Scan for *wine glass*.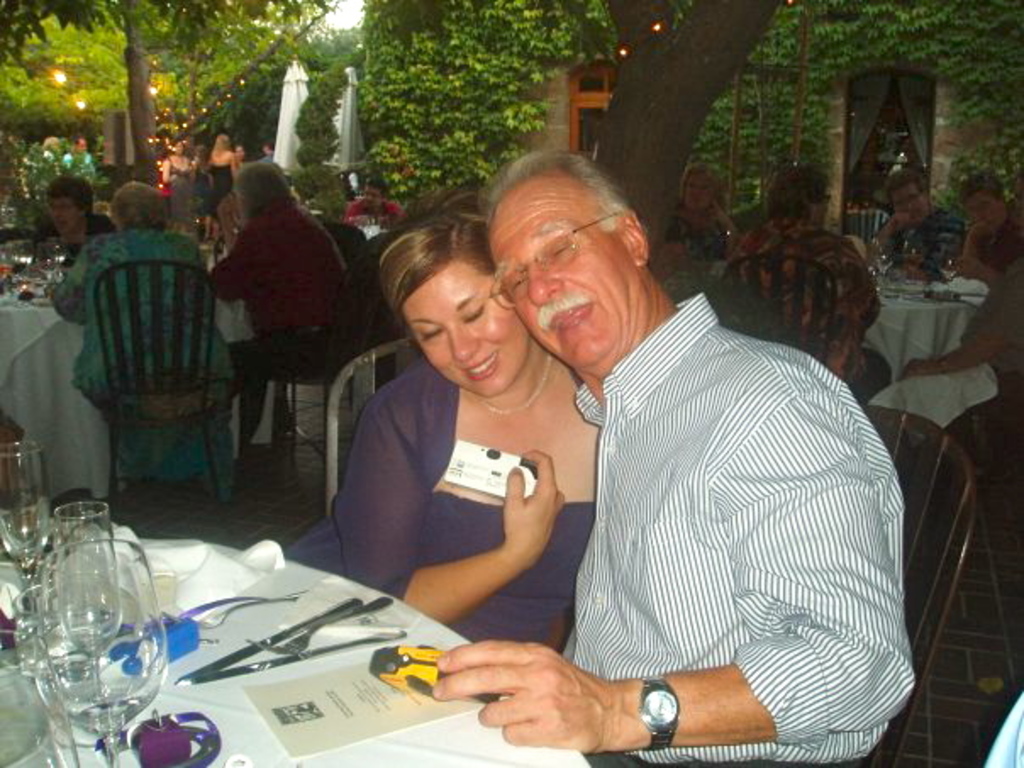
Scan result: 37, 539, 164, 766.
